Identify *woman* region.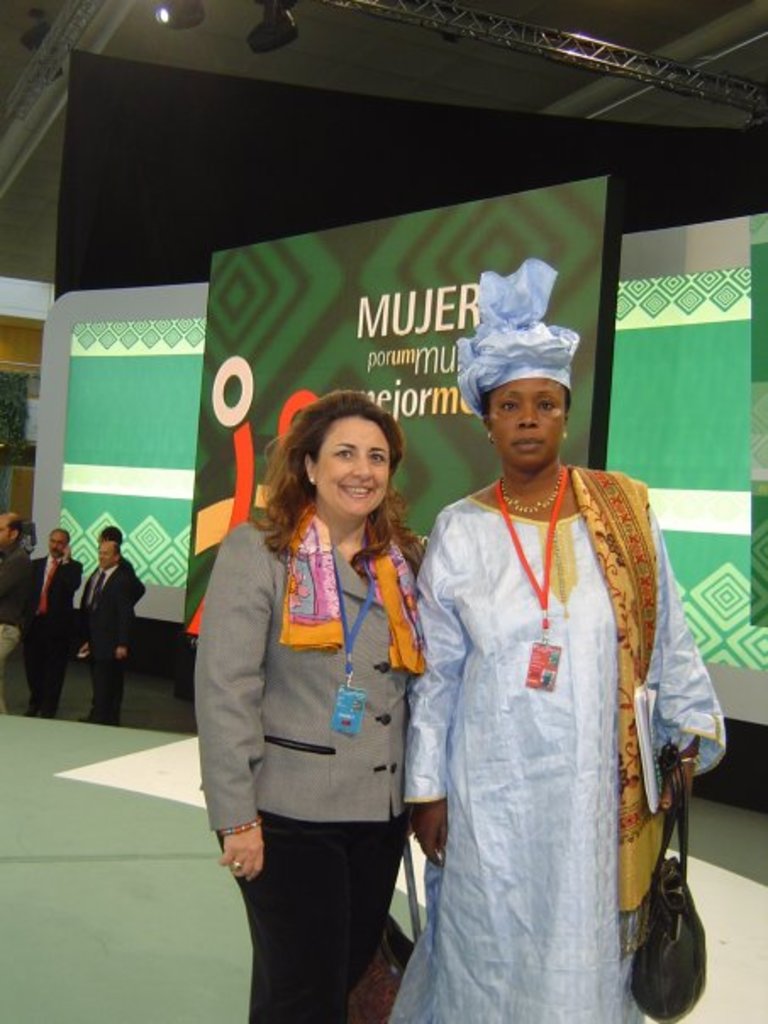
Region: bbox=[192, 390, 432, 1022].
